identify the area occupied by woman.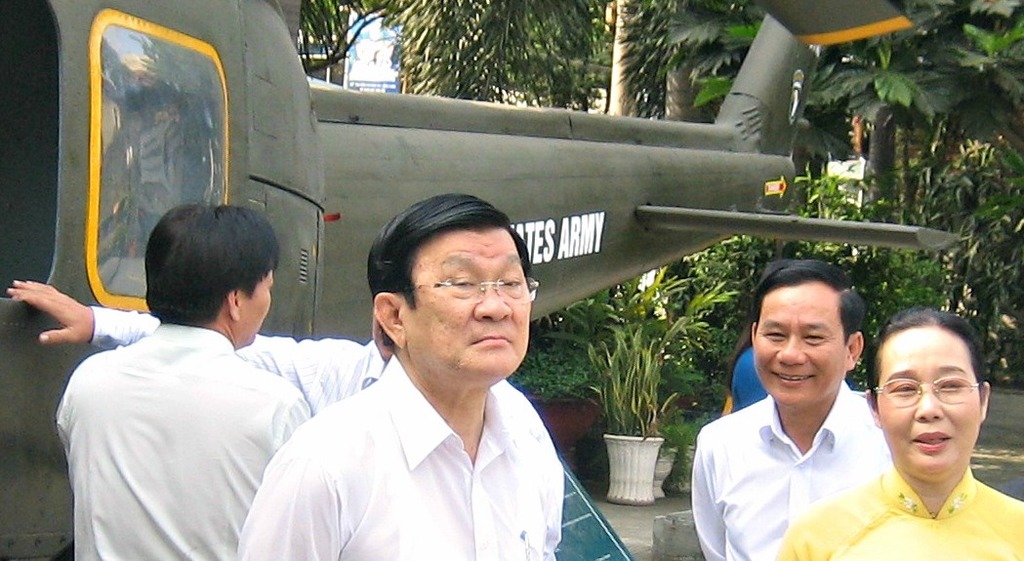
Area: rect(811, 289, 1023, 559).
